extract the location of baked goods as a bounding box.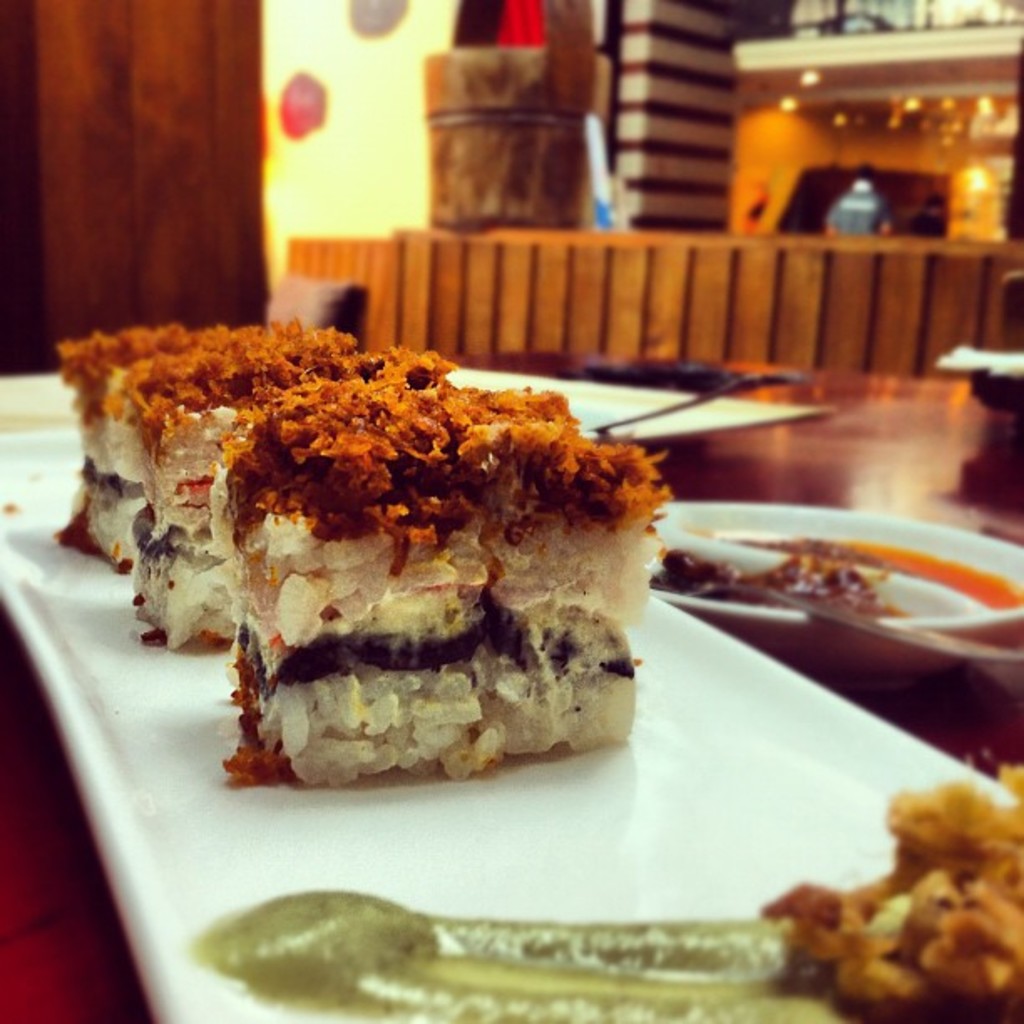
(x1=756, y1=765, x2=1022, y2=1022).
